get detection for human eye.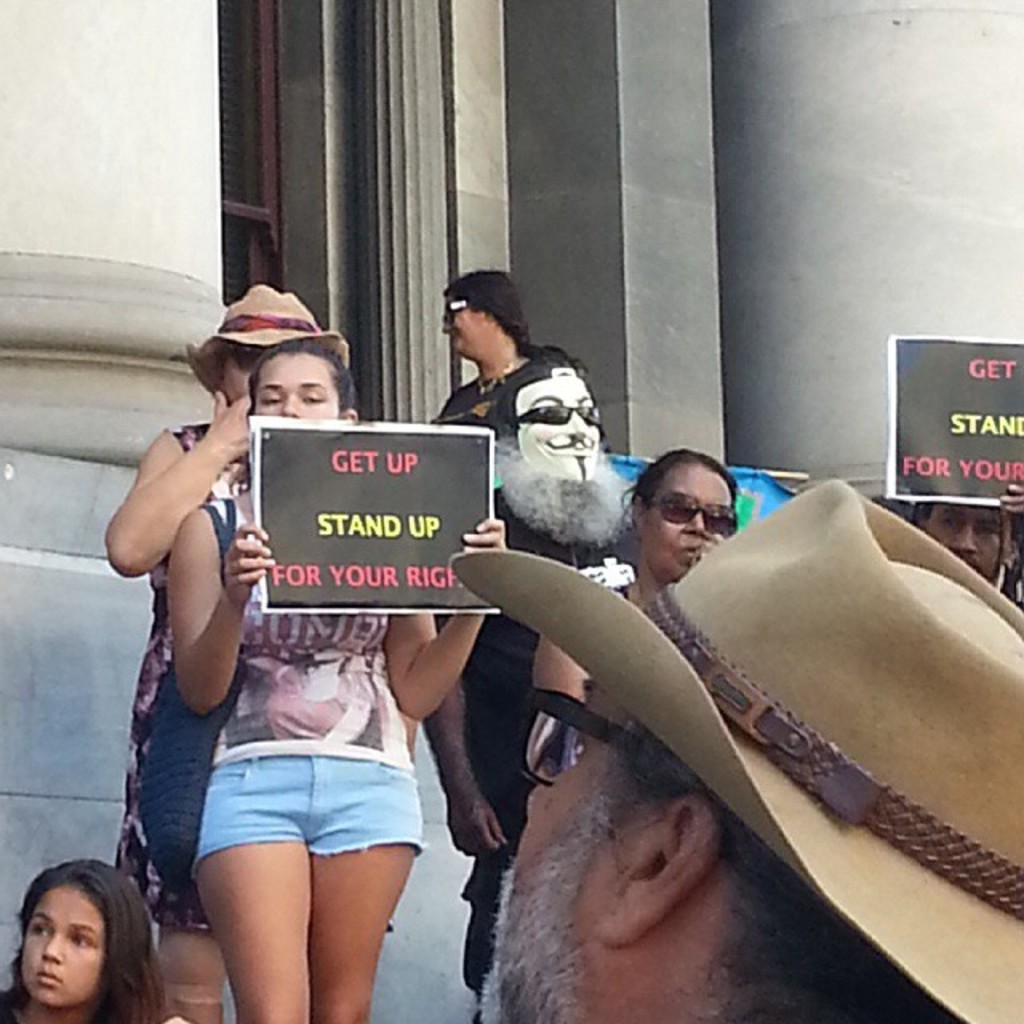
Detection: 939:512:955:530.
